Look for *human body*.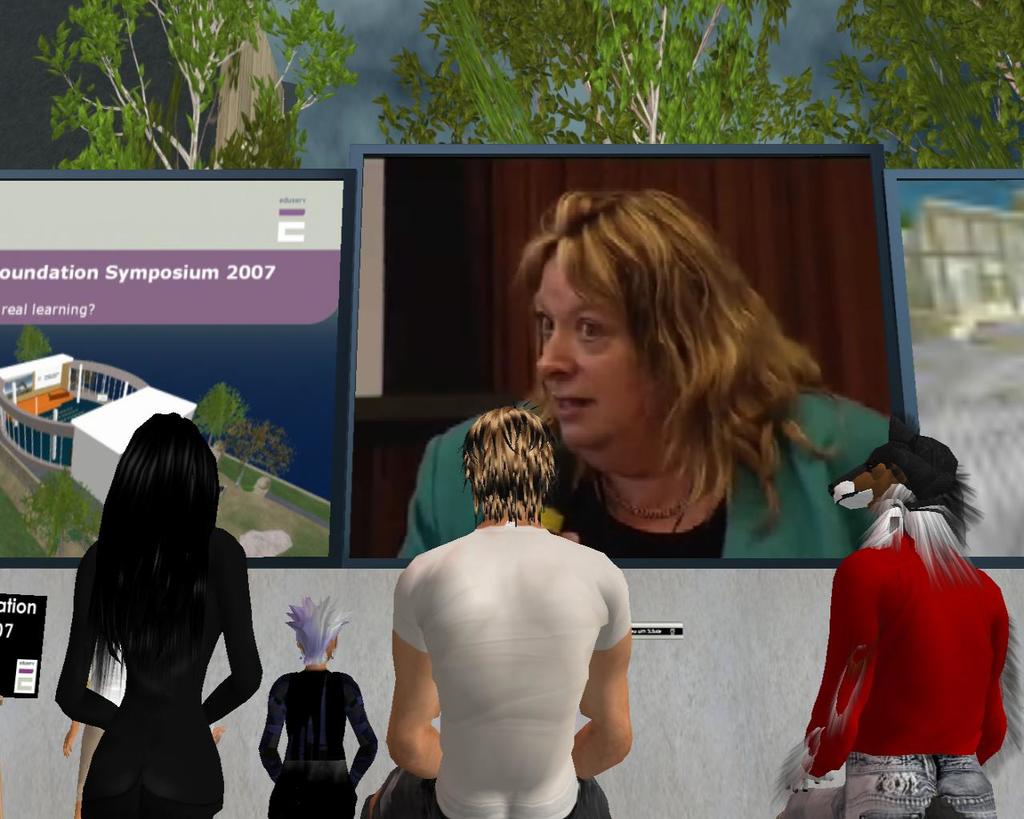
Found: 262/598/375/818.
